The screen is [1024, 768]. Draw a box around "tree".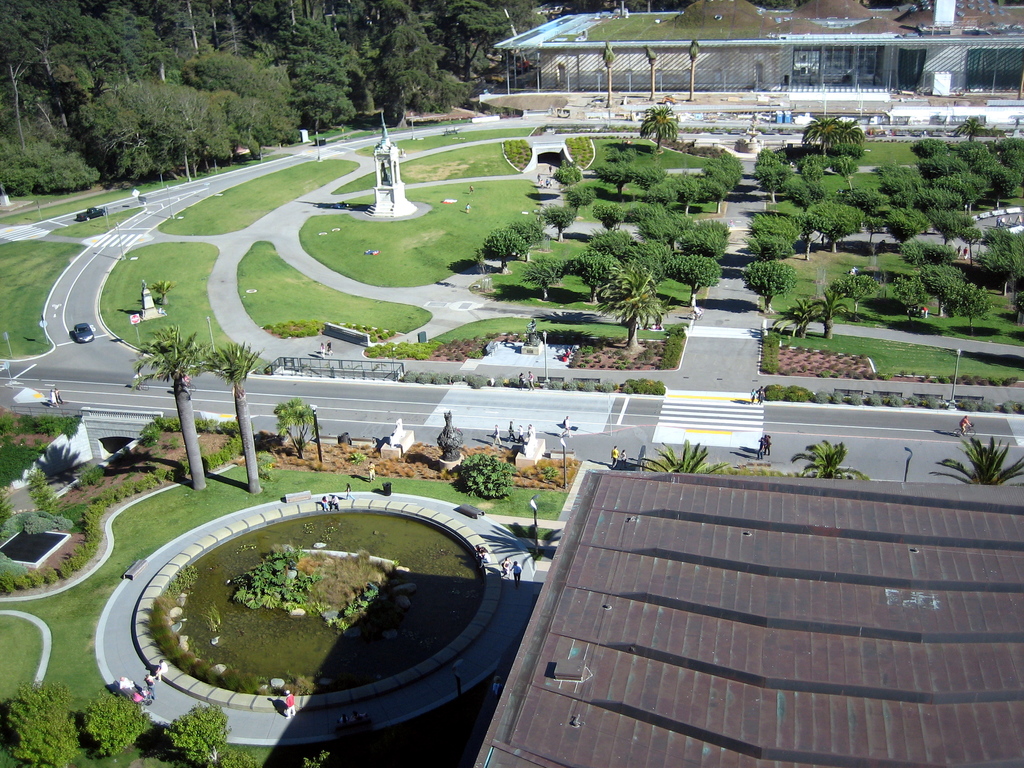
pyautogui.locateOnScreen(648, 173, 680, 205).
